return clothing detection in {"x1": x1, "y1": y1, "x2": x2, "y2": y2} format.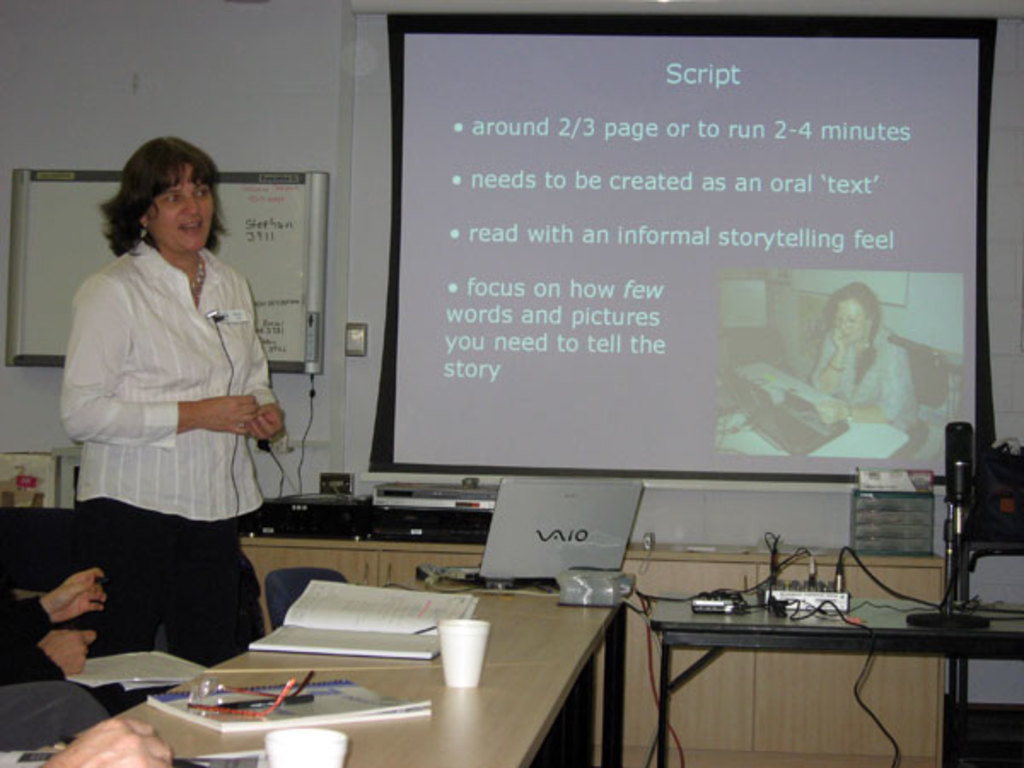
{"x1": 807, "y1": 333, "x2": 915, "y2": 420}.
